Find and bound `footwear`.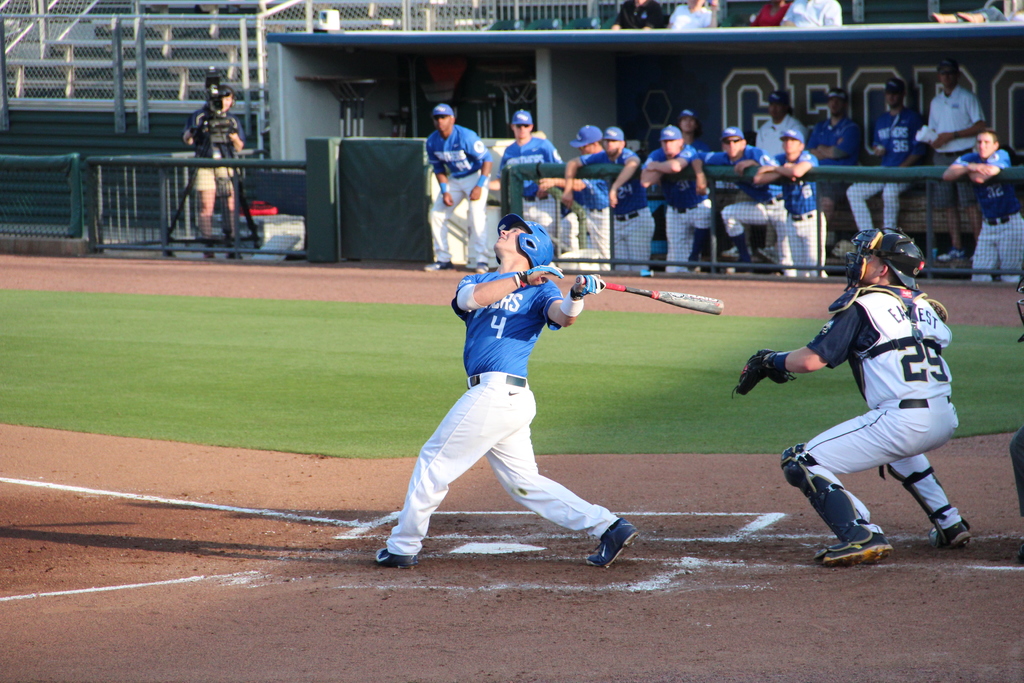
Bound: {"left": 577, "top": 514, "right": 630, "bottom": 570}.
